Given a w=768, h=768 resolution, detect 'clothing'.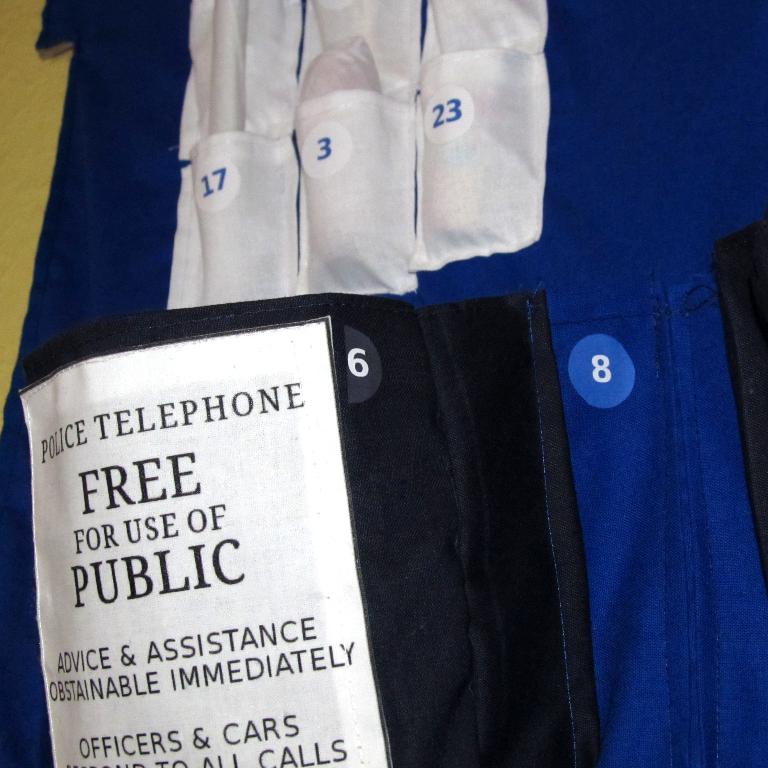
x1=0, y1=0, x2=767, y2=767.
